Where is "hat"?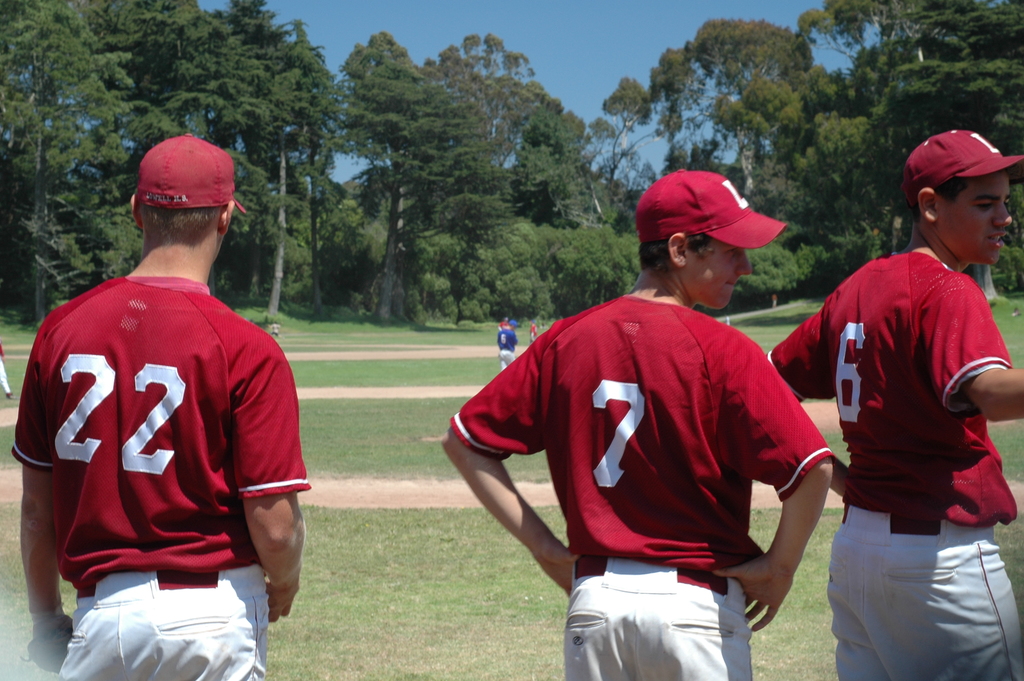
<bbox>637, 168, 790, 250</bbox>.
